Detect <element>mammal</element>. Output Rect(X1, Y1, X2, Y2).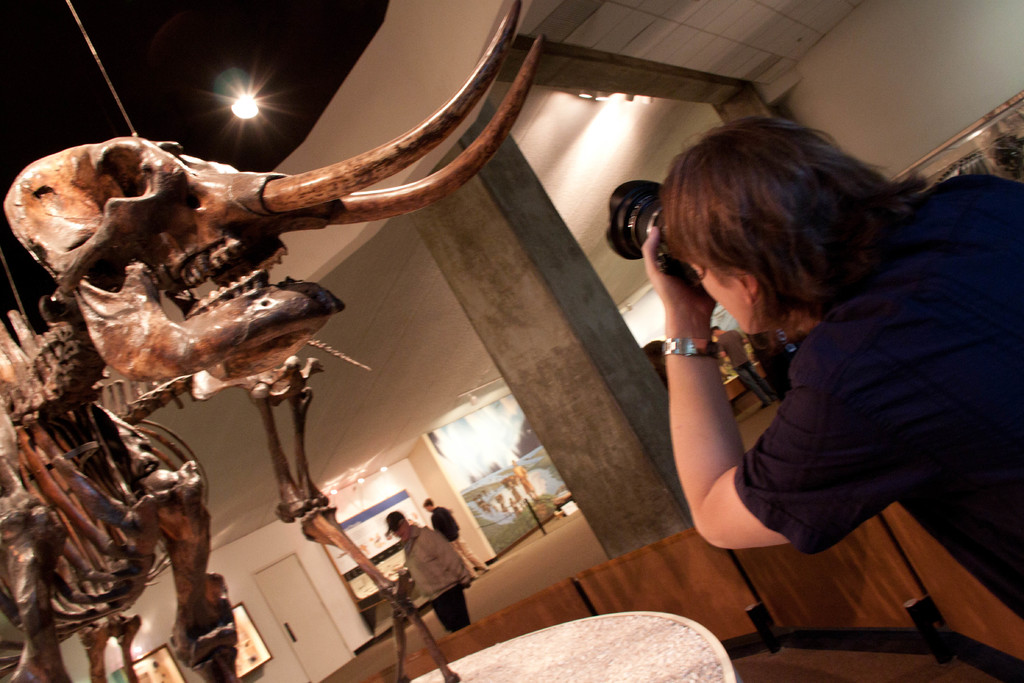
Rect(748, 325, 791, 393).
